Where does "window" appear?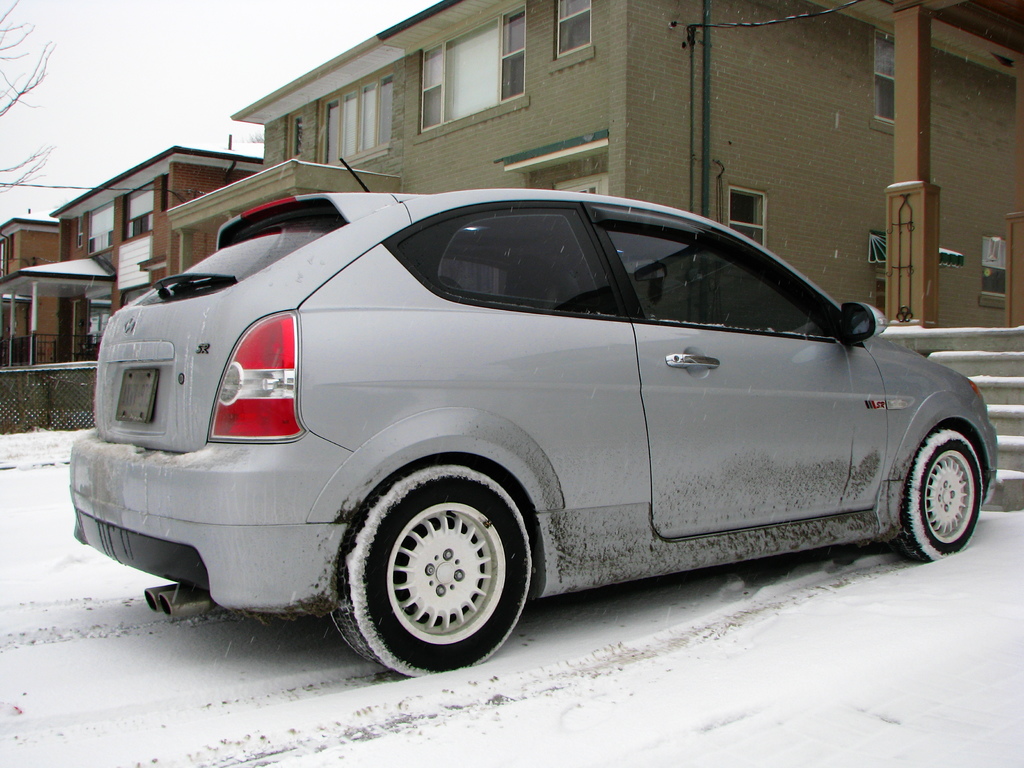
Appears at bbox(318, 71, 395, 169).
